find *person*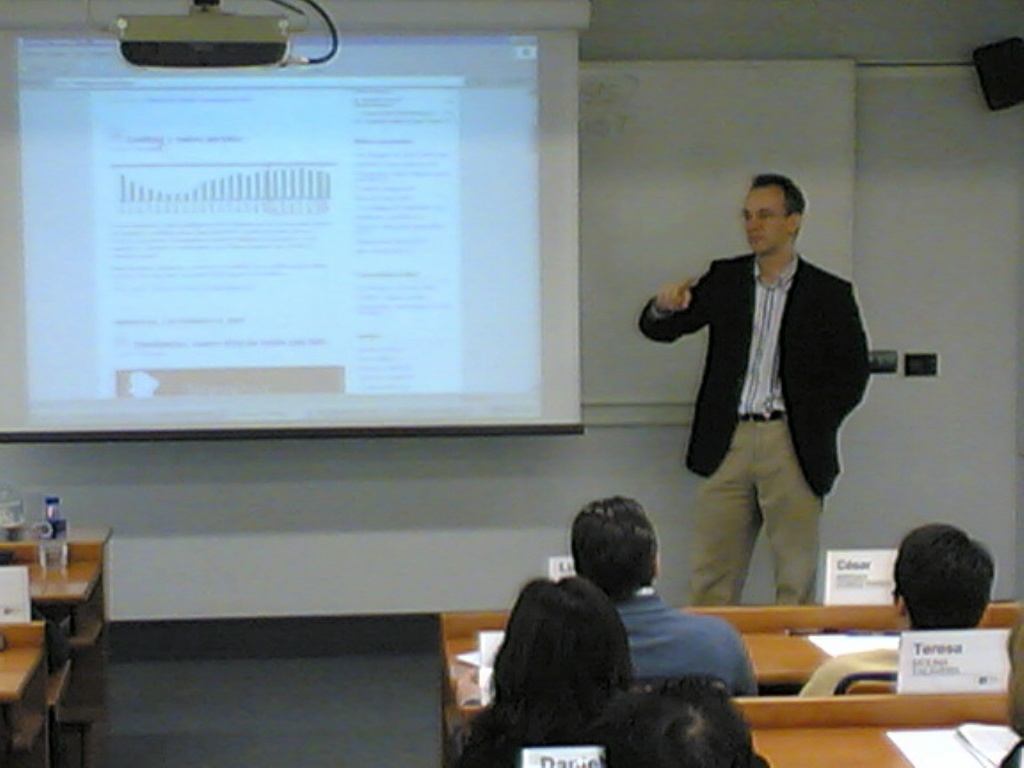
(left=1004, top=620, right=1023, bottom=767)
